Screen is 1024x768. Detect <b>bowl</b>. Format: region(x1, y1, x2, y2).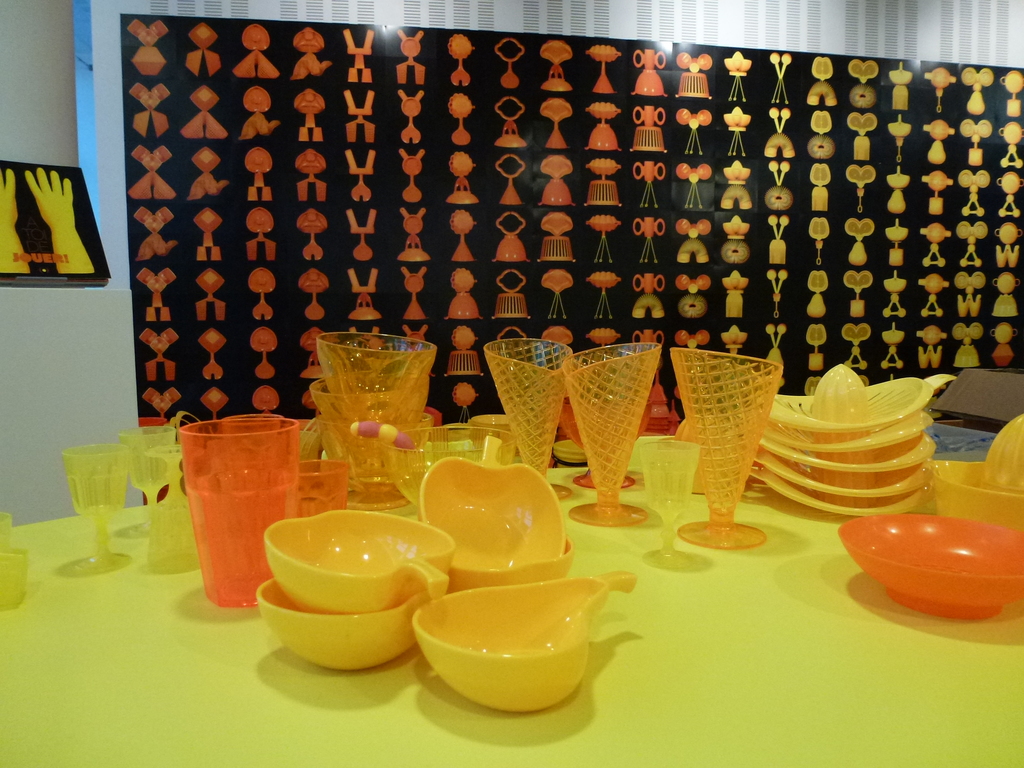
region(446, 543, 573, 598).
